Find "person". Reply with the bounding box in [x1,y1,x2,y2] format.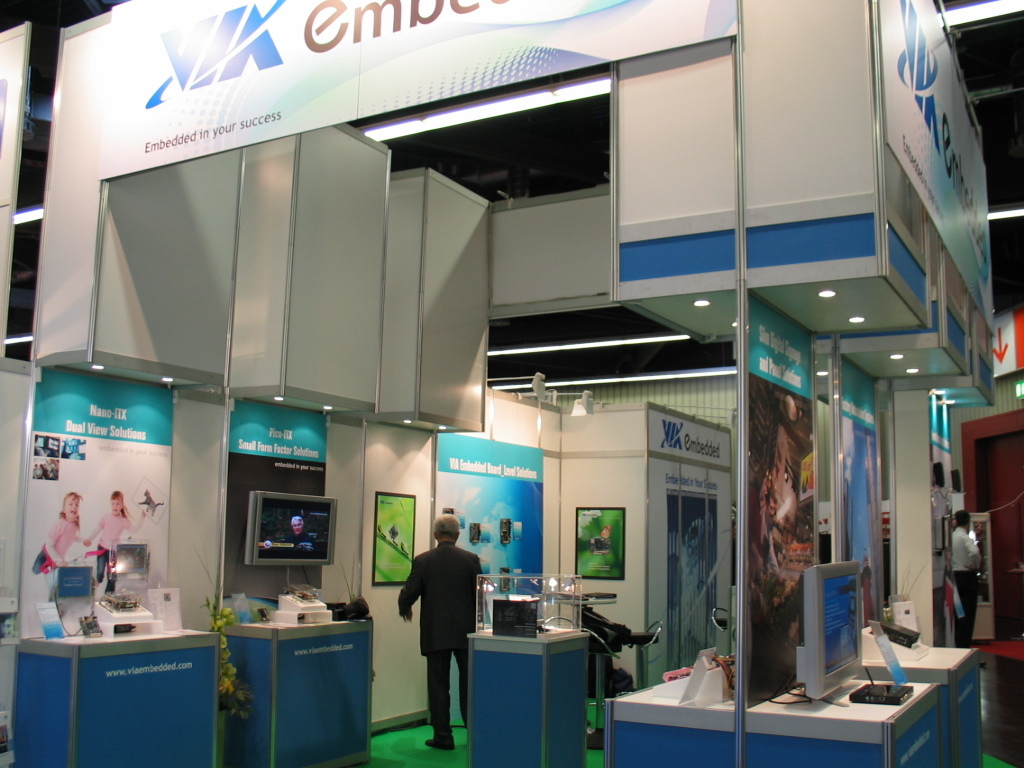
[94,489,150,581].
